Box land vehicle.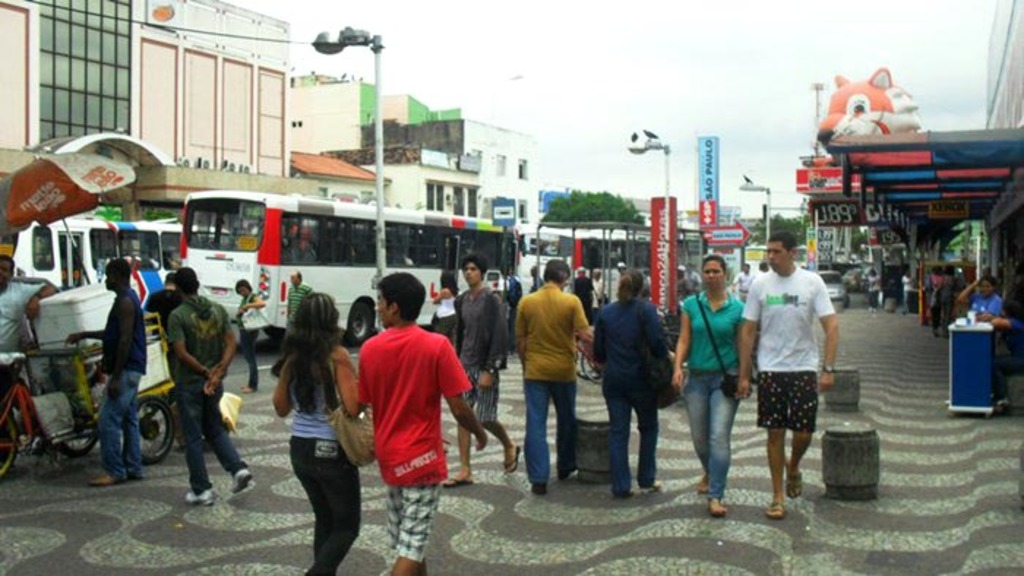
[left=518, top=231, right=686, bottom=306].
